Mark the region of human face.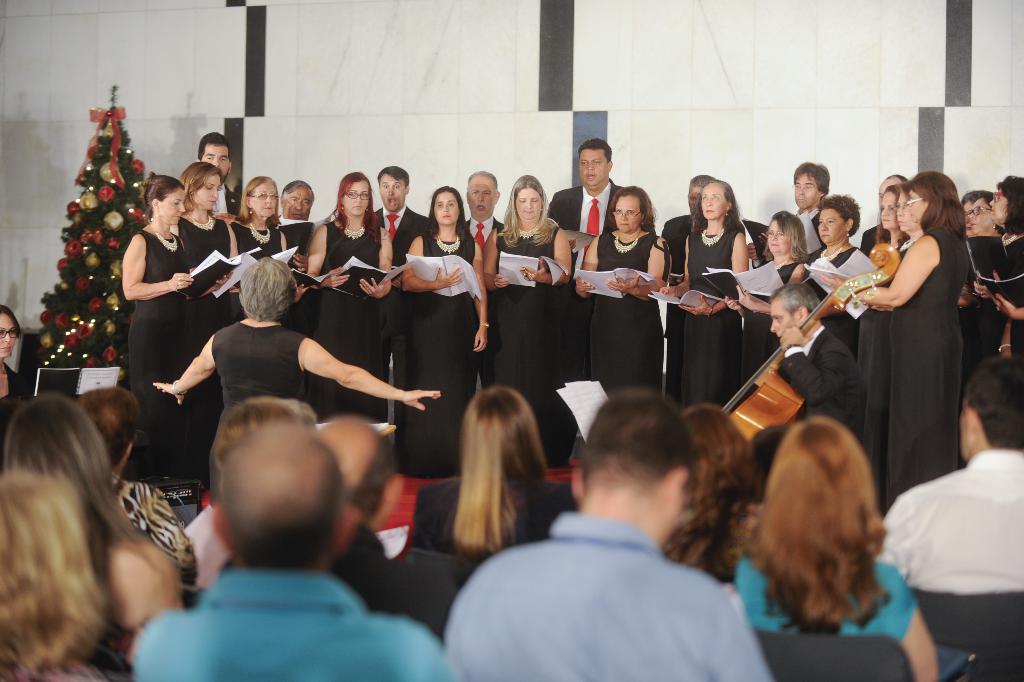
Region: select_region(378, 173, 409, 213).
